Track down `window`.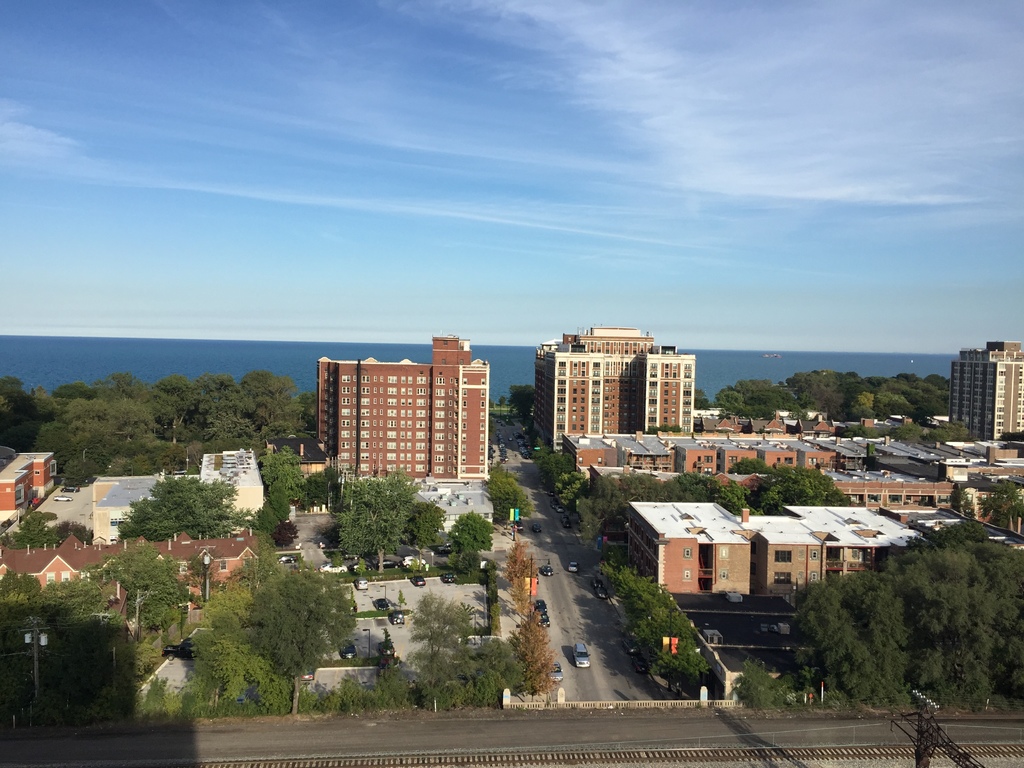
Tracked to x1=342, y1=385, x2=350, y2=393.
